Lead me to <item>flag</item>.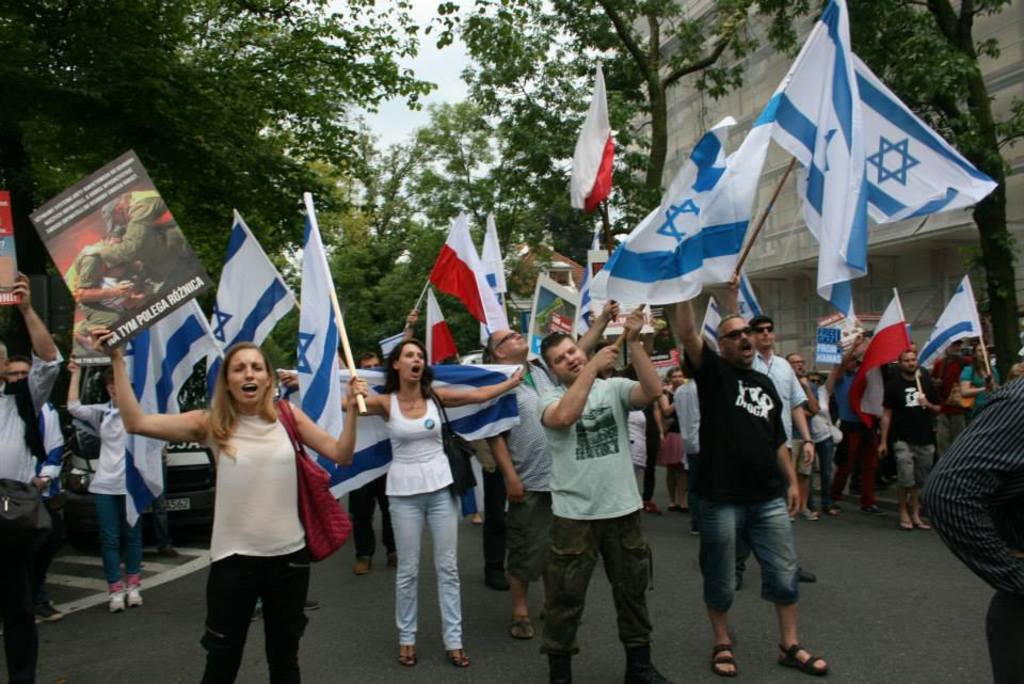
Lead to region(334, 359, 415, 497).
